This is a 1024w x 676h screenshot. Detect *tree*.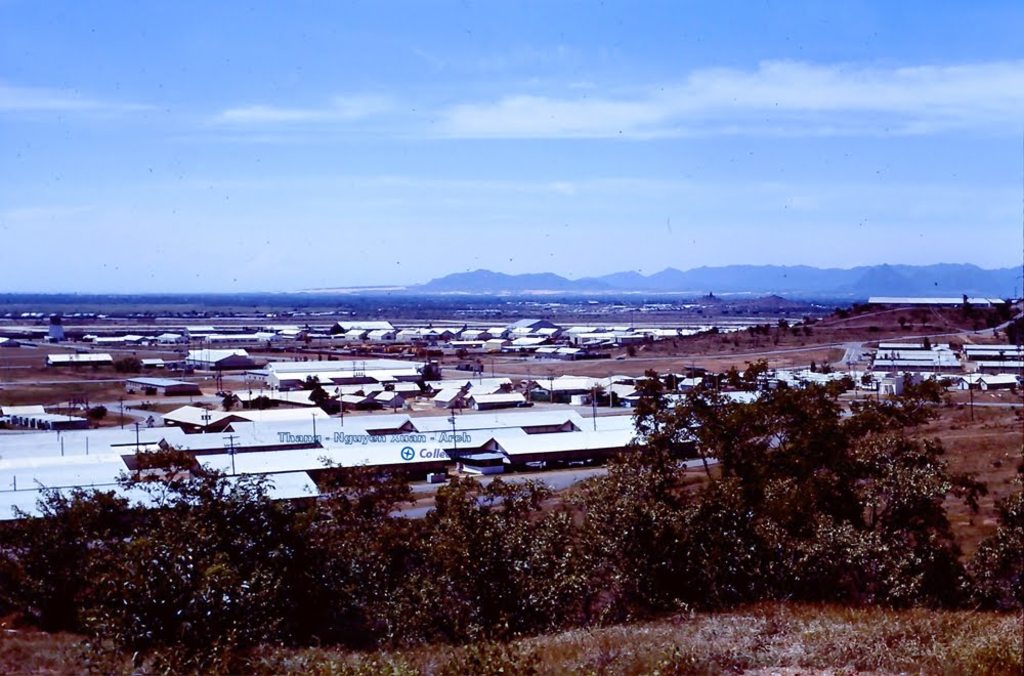
BBox(982, 295, 1023, 329).
